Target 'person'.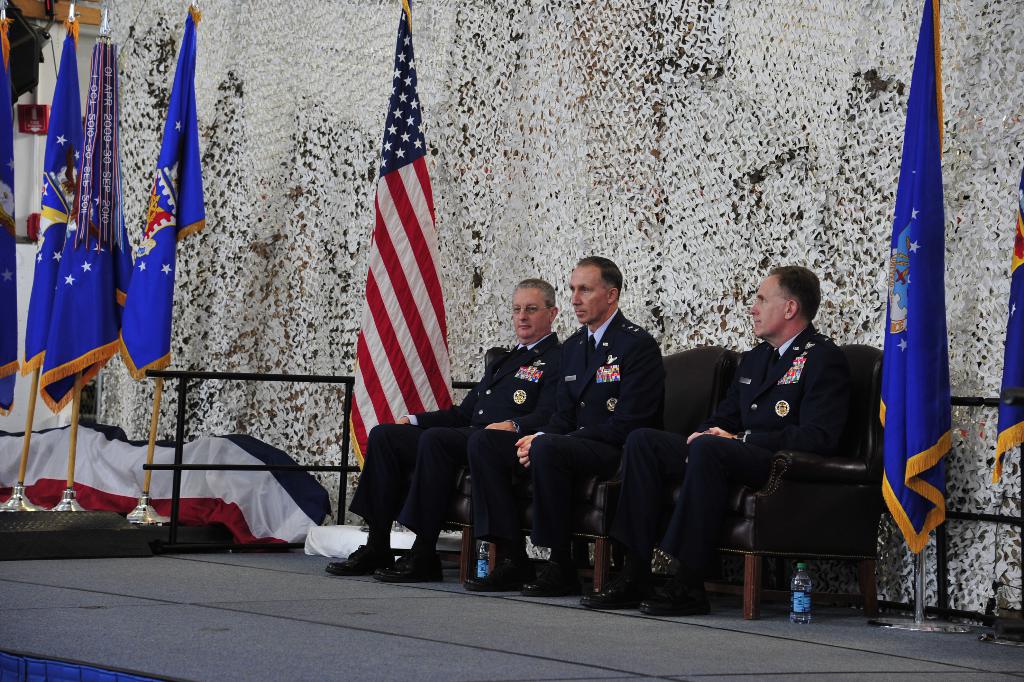
Target region: (327, 272, 567, 582).
